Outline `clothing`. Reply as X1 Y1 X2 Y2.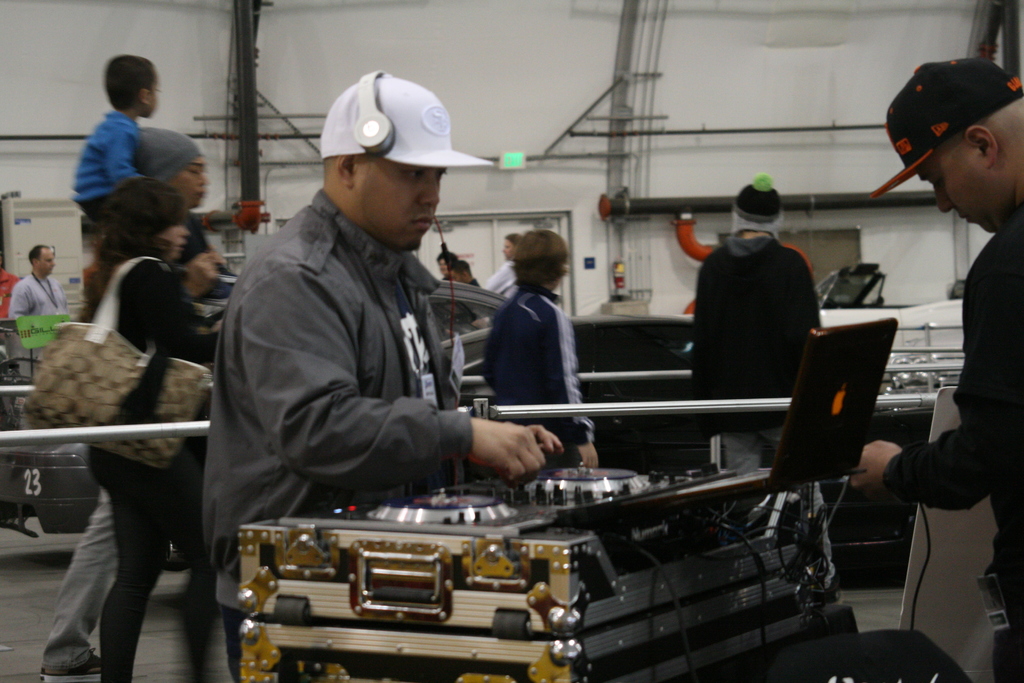
202 185 477 682.
